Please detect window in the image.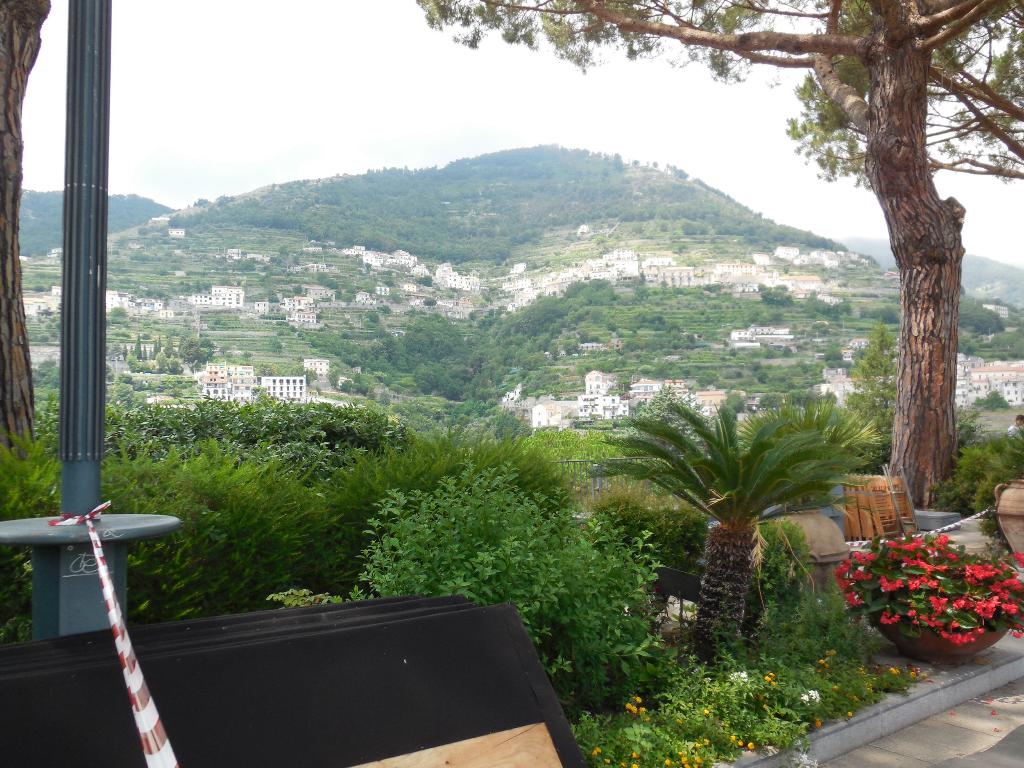
l=650, t=385, r=652, b=389.
